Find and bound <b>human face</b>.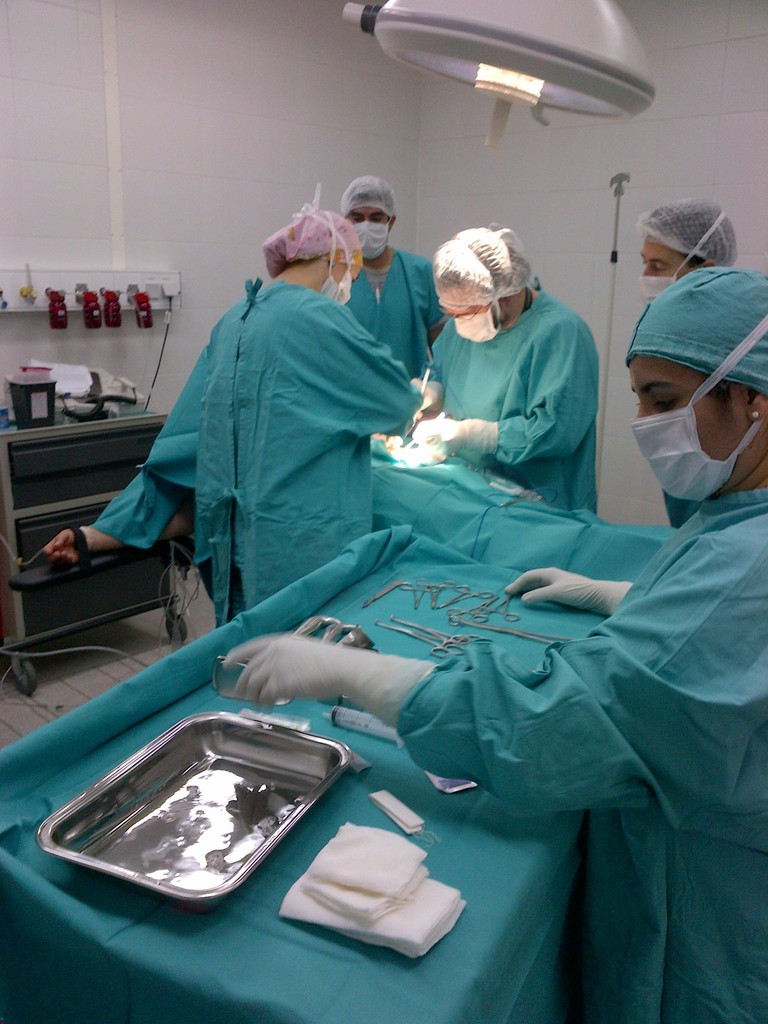
Bound: crop(637, 239, 689, 289).
